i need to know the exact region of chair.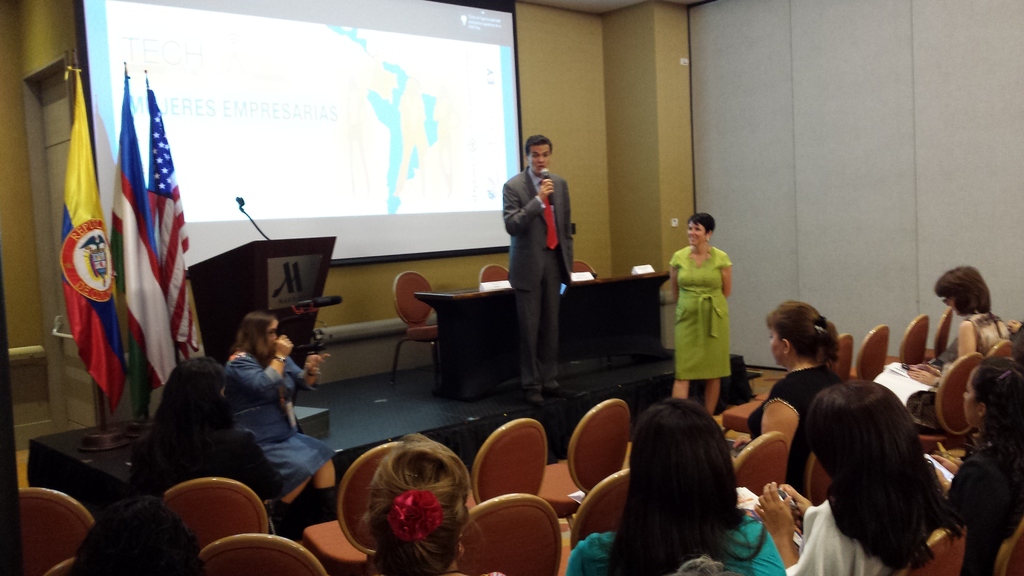
Region: 920,351,984,460.
